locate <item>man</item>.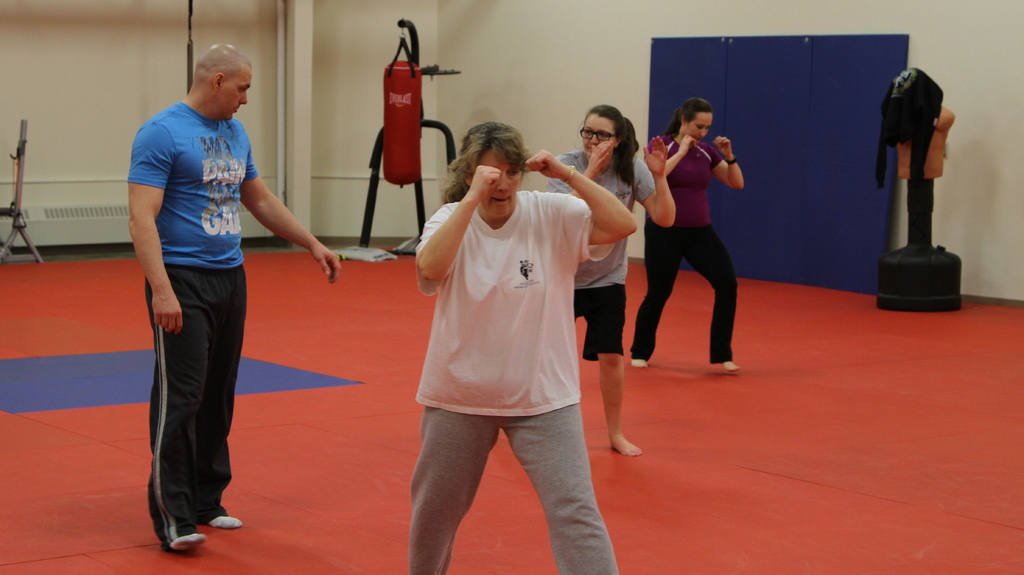
Bounding box: detection(124, 42, 342, 549).
